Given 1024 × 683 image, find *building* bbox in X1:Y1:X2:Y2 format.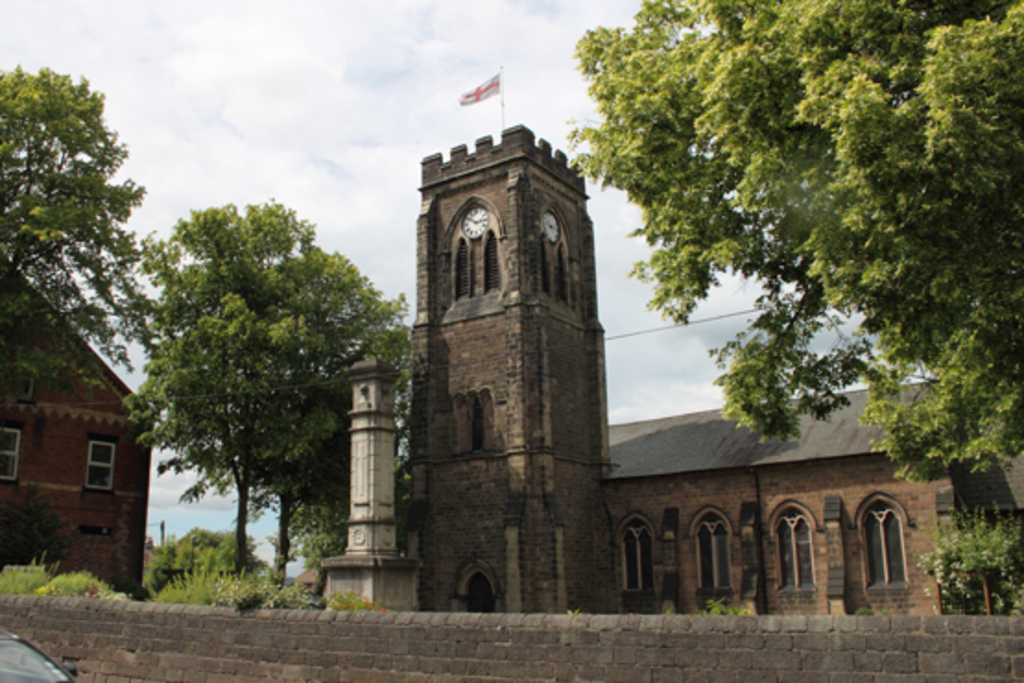
0:247:159:596.
